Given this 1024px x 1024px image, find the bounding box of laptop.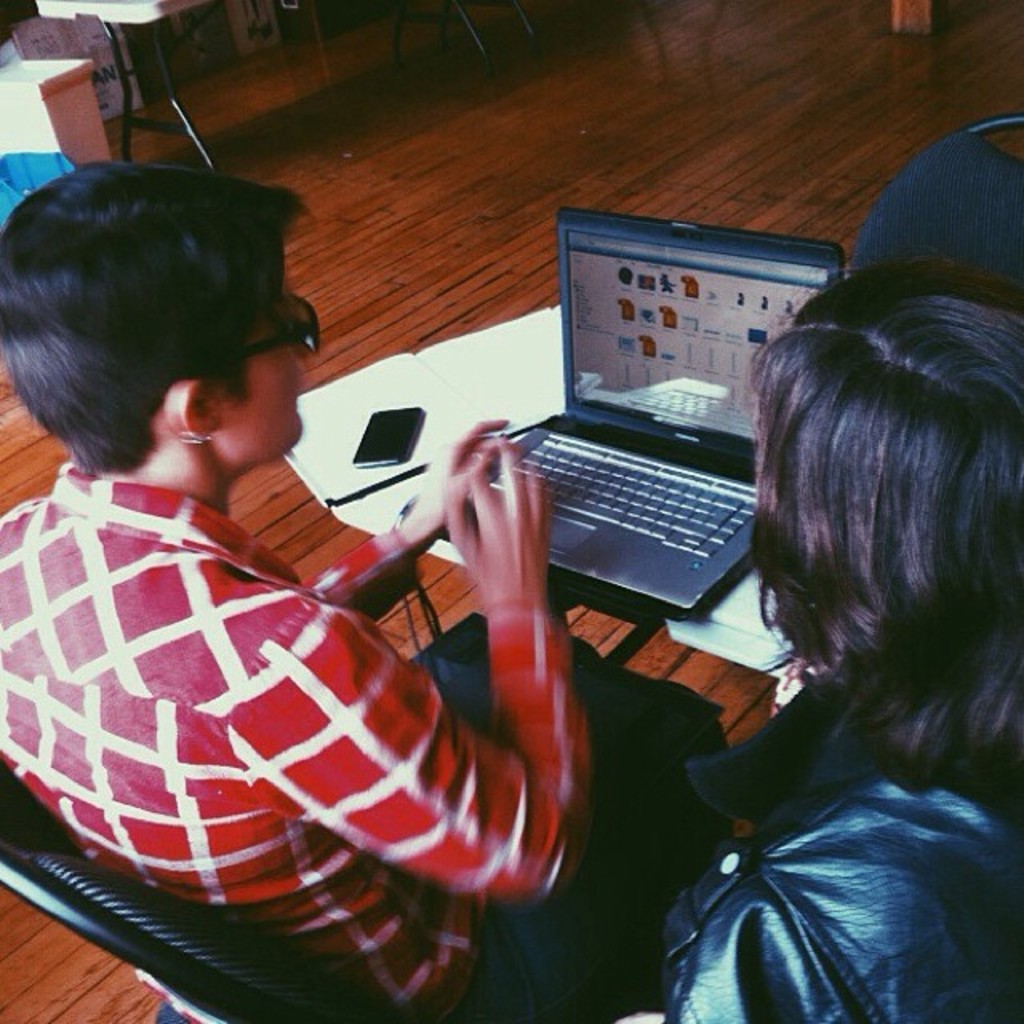
424/240/797/650.
